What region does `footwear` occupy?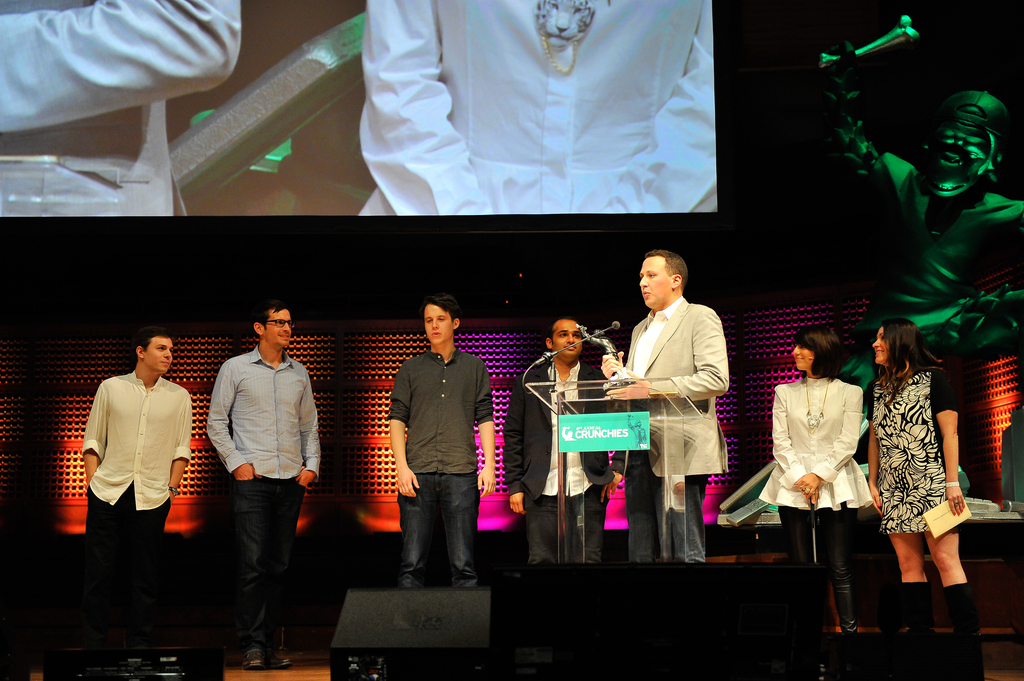
pyautogui.locateOnScreen(272, 650, 292, 666).
